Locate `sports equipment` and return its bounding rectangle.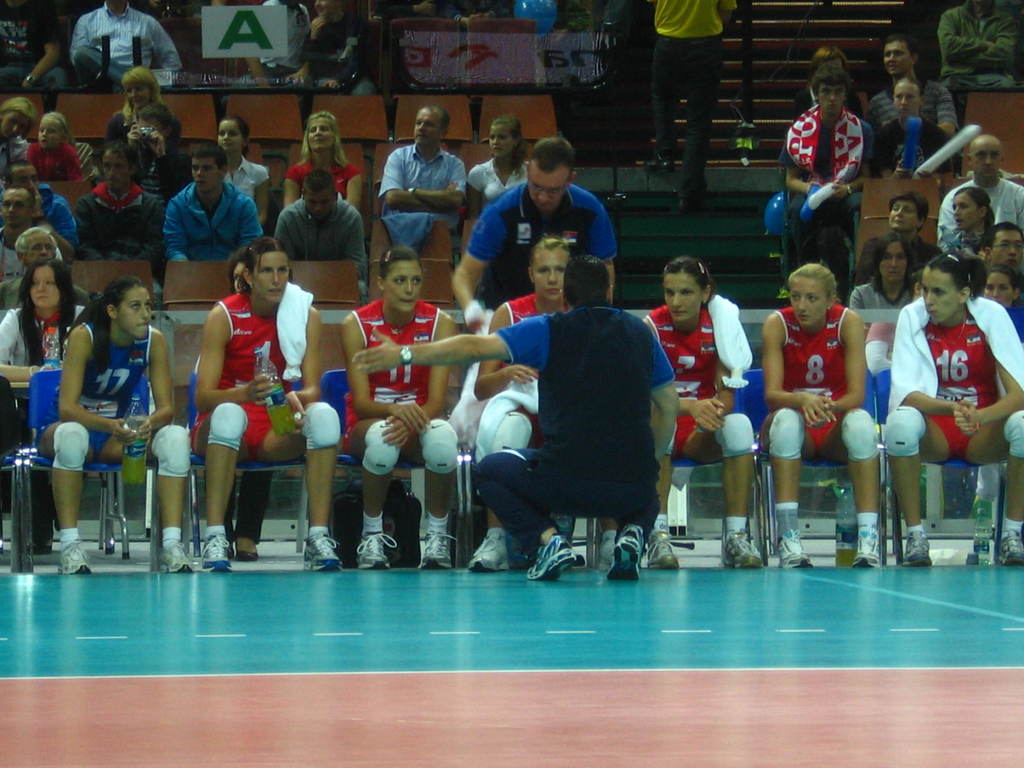
BBox(467, 536, 517, 574).
